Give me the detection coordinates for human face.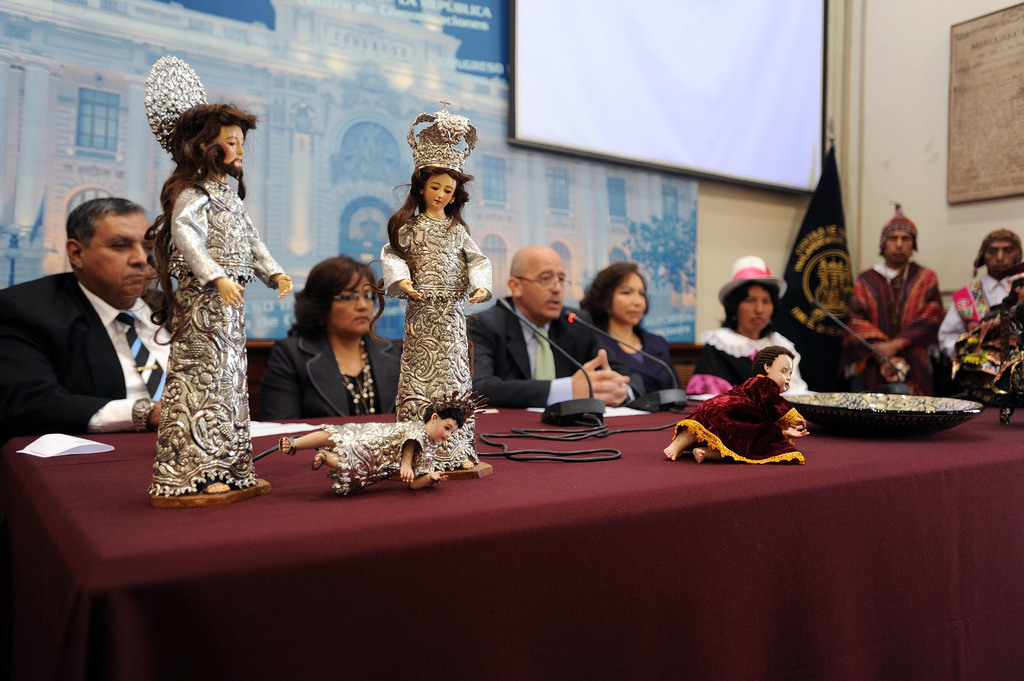
(520, 257, 567, 316).
